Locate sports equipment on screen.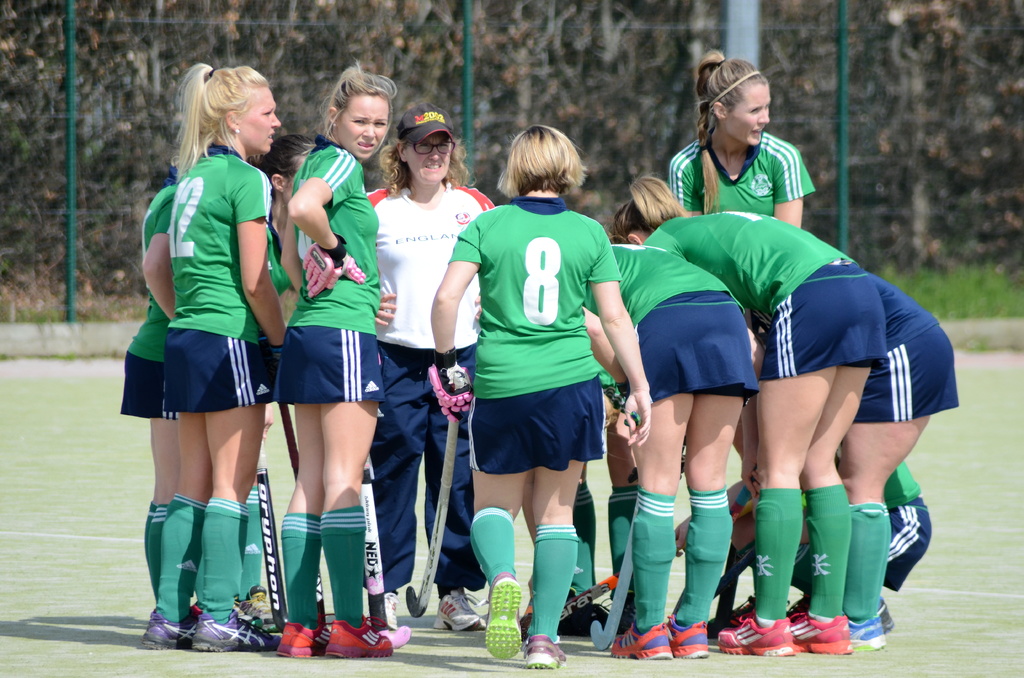
On screen at BBox(351, 453, 409, 644).
